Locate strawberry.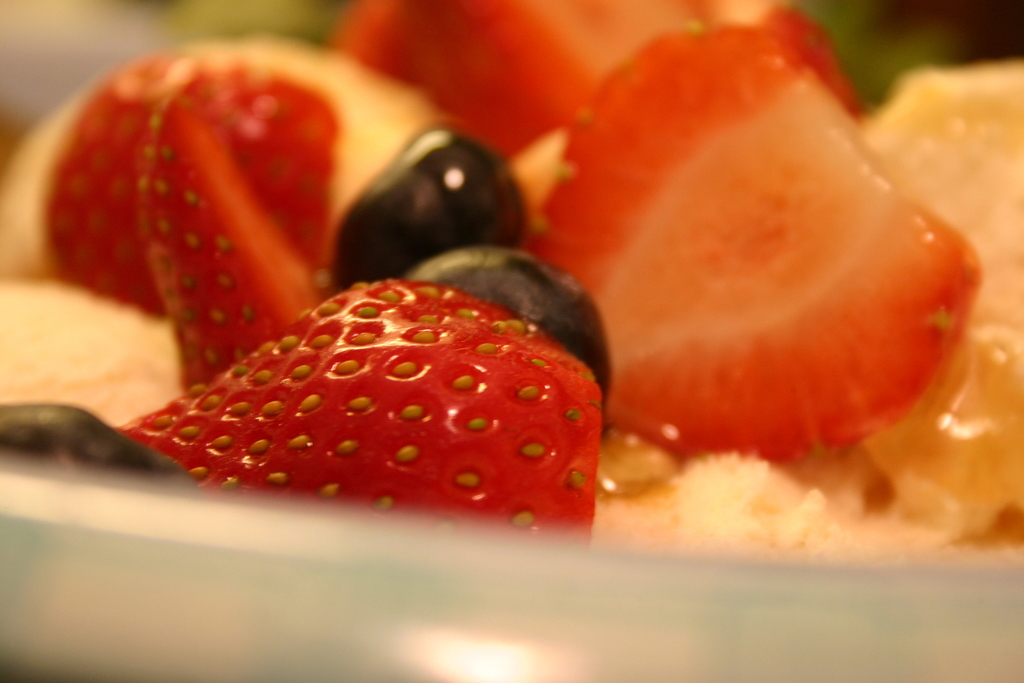
Bounding box: bbox=(45, 51, 337, 329).
